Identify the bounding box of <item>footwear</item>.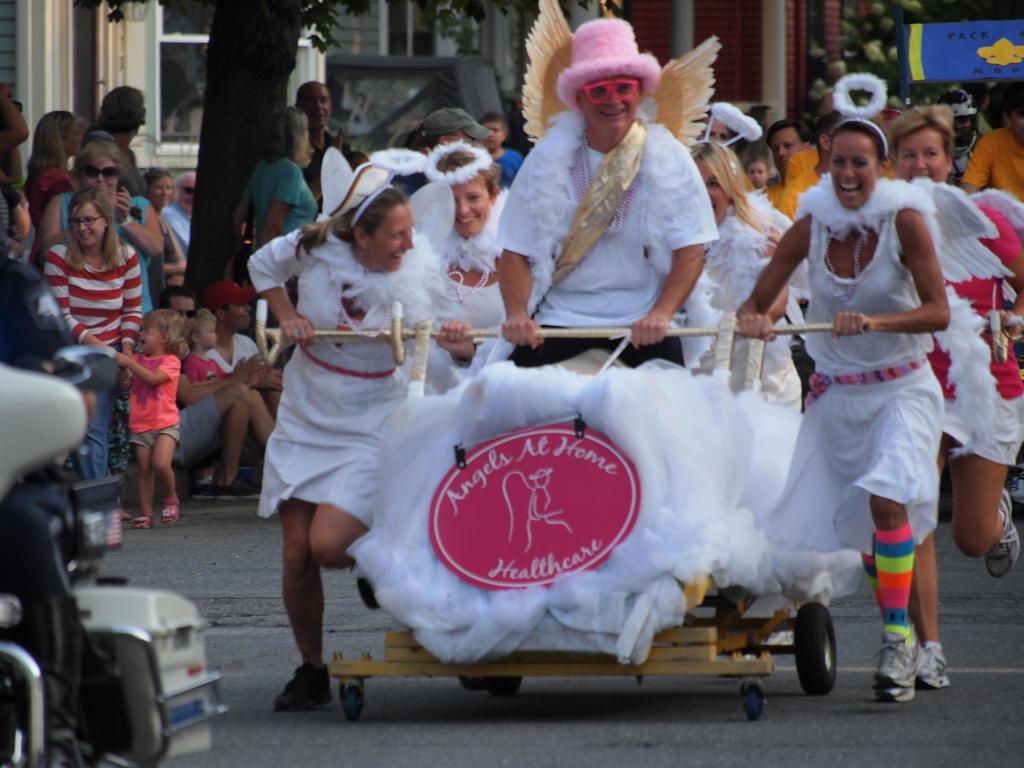
l=879, t=636, r=931, b=706.
